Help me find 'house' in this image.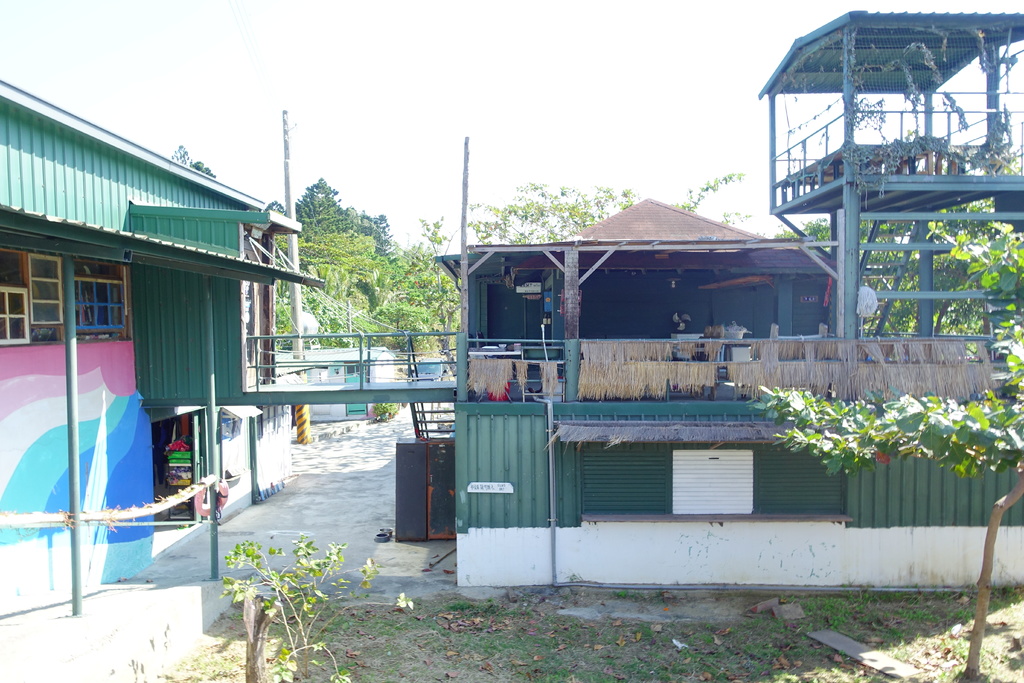
Found it: <box>438,189,861,406</box>.
